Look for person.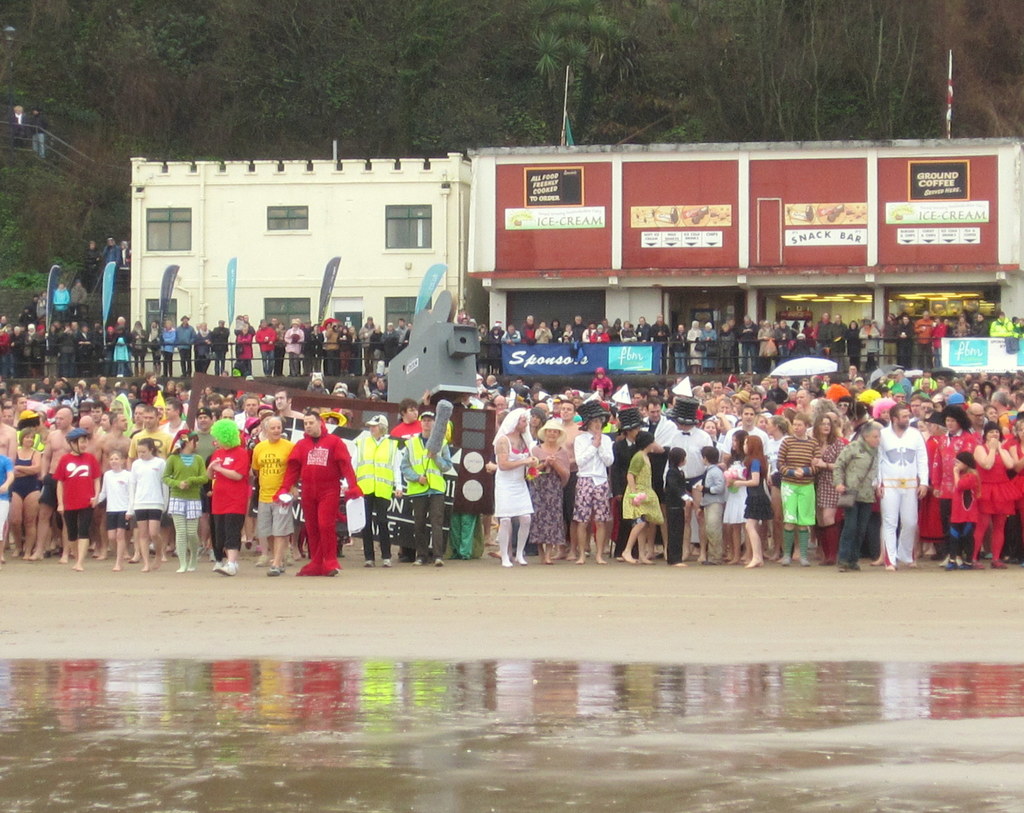
Found: (x1=28, y1=108, x2=52, y2=162).
